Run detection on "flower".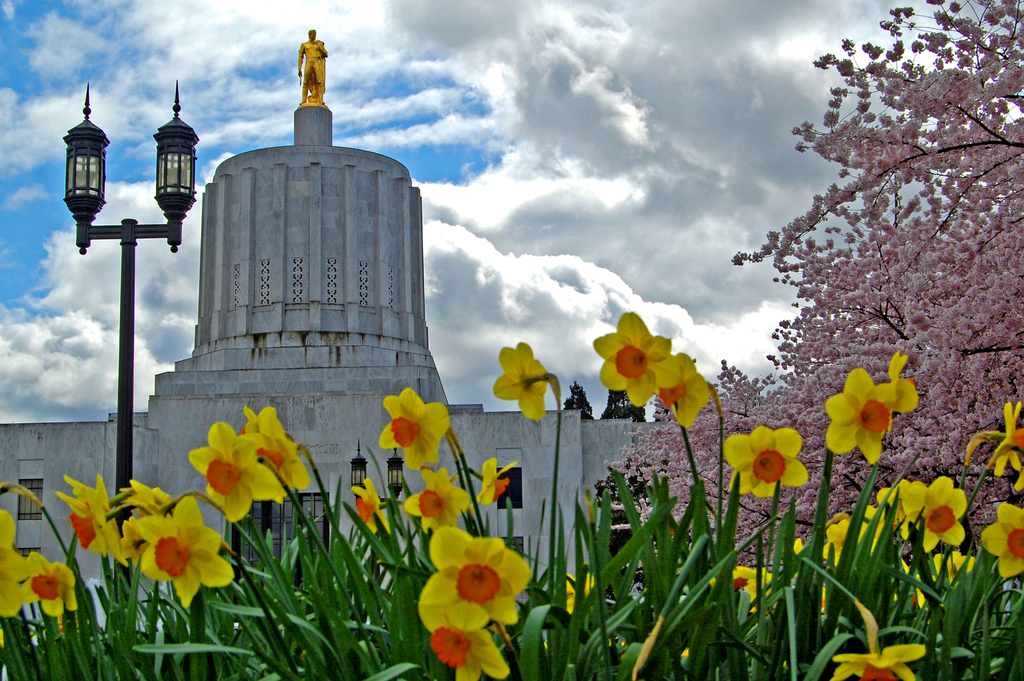
Result: [left=417, top=521, right=529, bottom=627].
